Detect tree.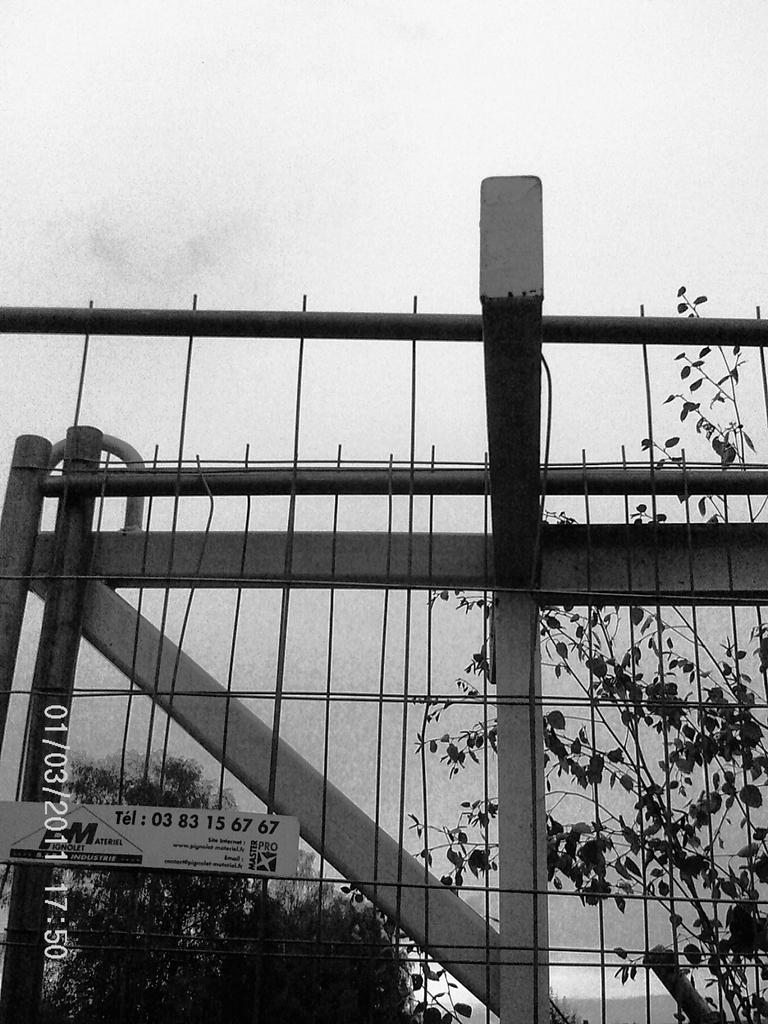
Detected at left=326, top=217, right=767, bottom=1023.
